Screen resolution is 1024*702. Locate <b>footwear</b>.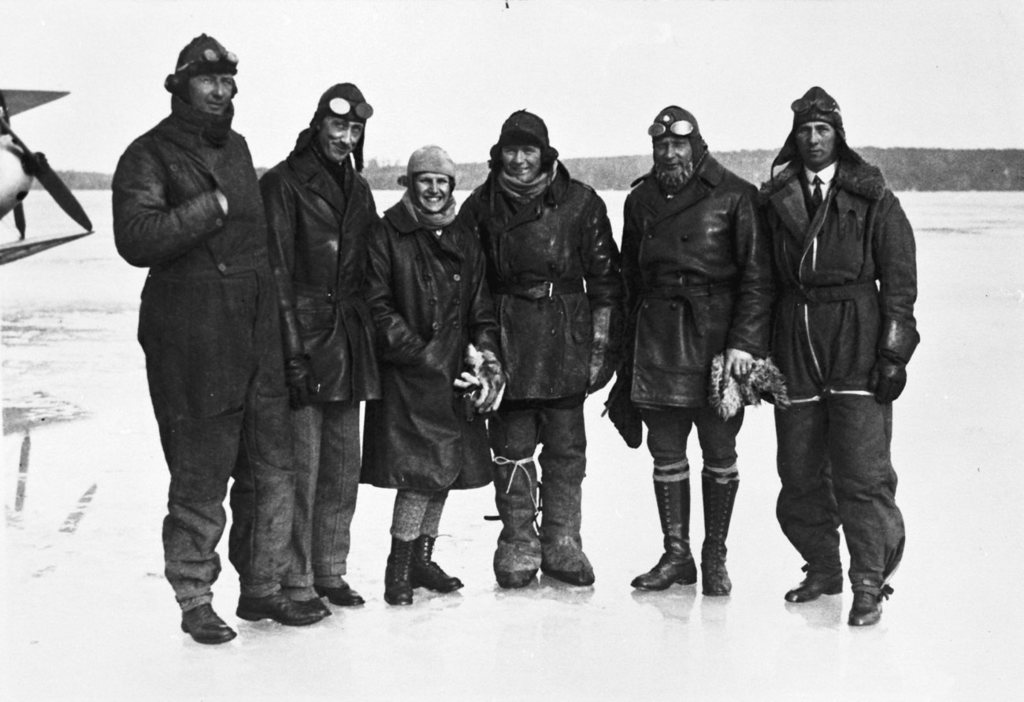
x1=384, y1=534, x2=421, y2=607.
